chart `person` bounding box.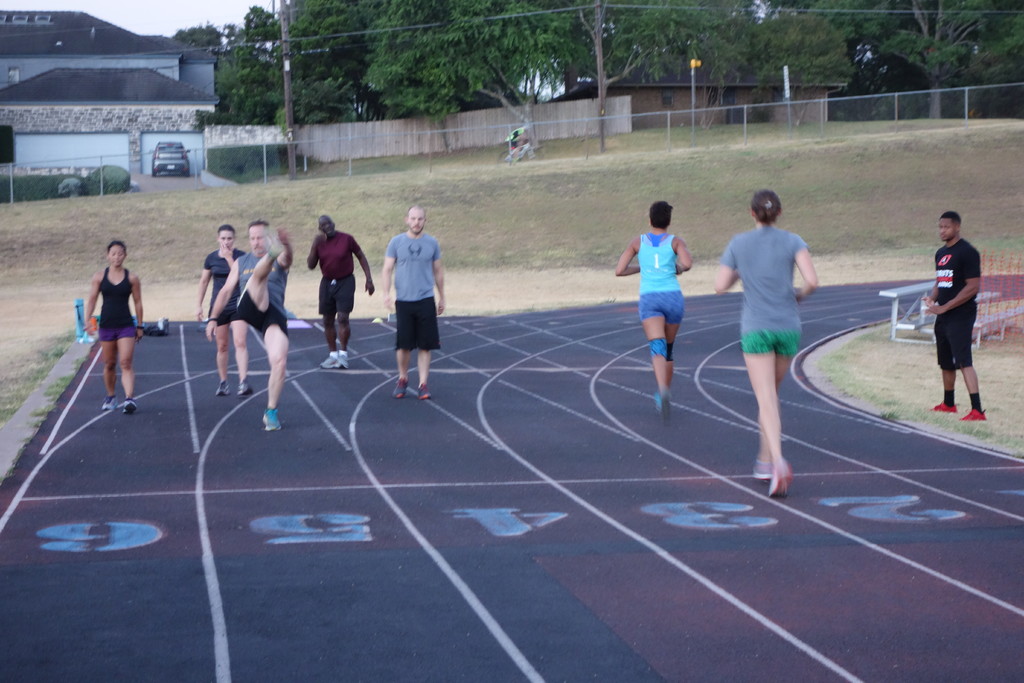
Charted: 301,204,378,362.
